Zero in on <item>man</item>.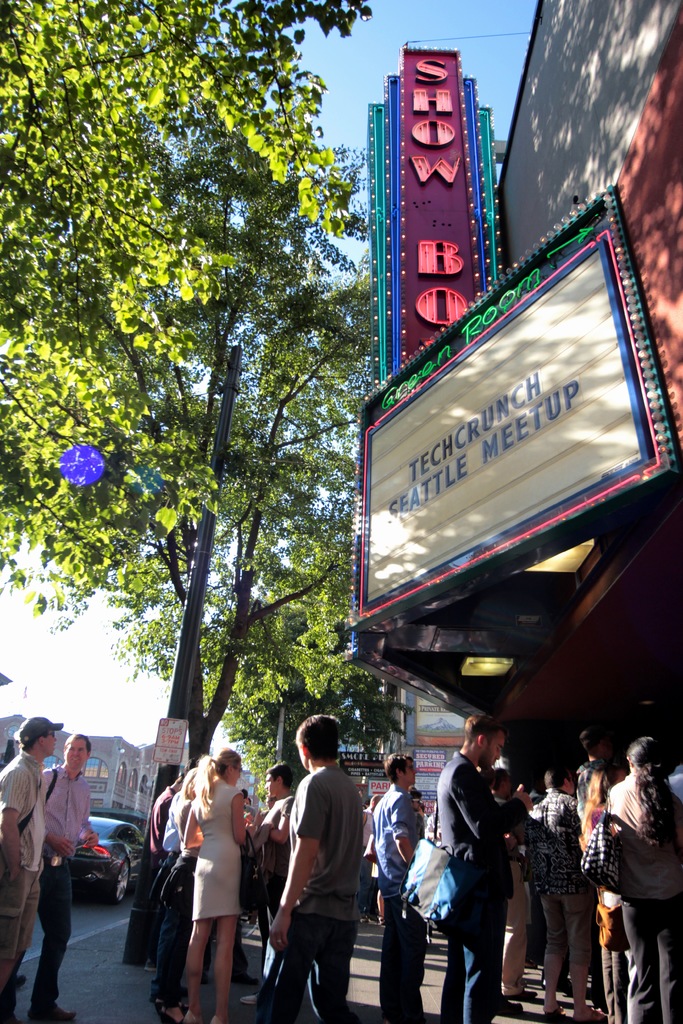
Zeroed in: [x1=0, y1=712, x2=69, y2=1023].
